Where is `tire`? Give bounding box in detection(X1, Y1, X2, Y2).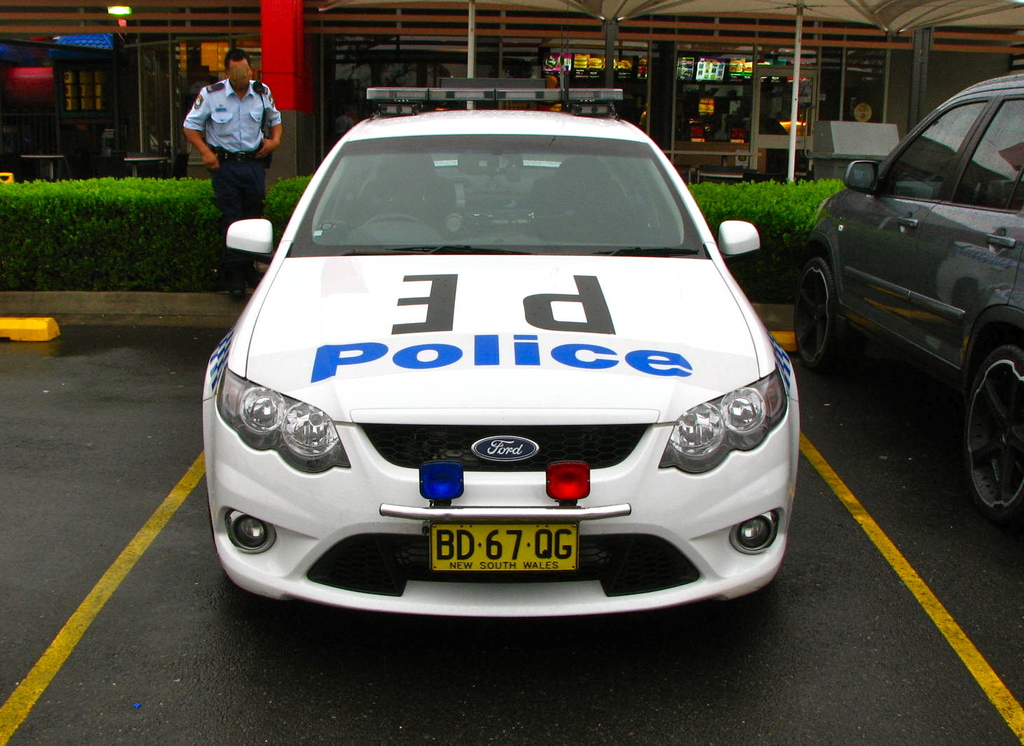
detection(965, 338, 1023, 522).
